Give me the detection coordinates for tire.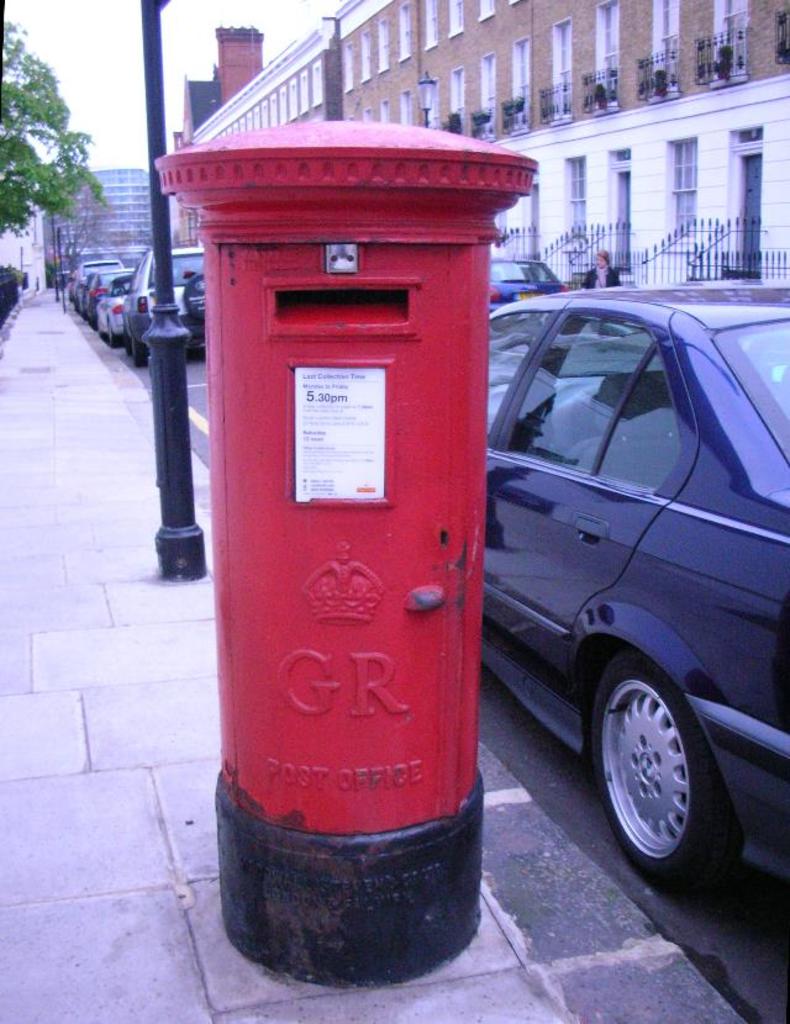
box=[133, 333, 148, 370].
